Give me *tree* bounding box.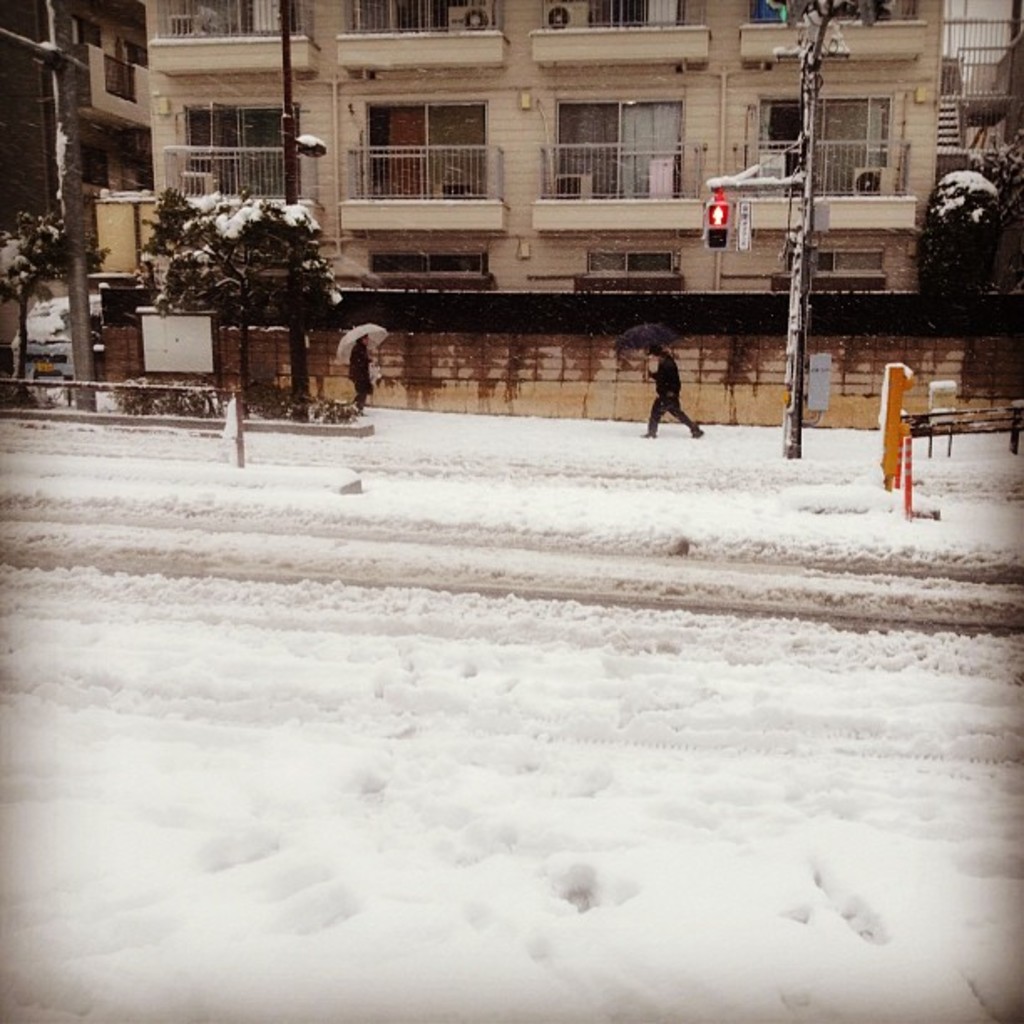
x1=139 y1=176 x2=343 y2=410.
